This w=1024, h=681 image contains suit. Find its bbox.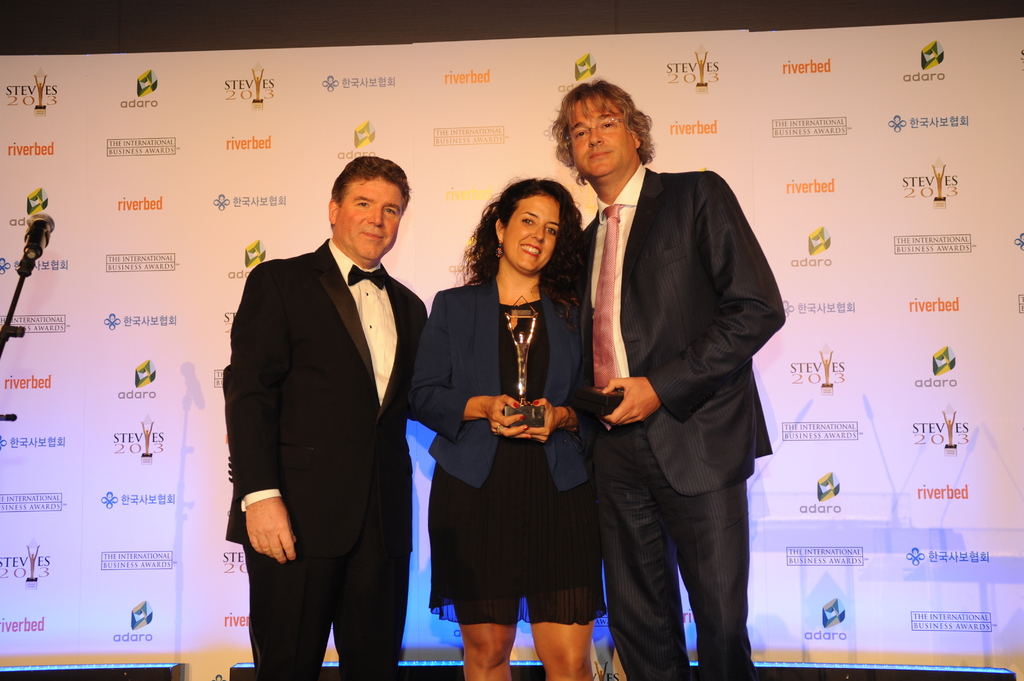
select_region(494, 97, 717, 666).
